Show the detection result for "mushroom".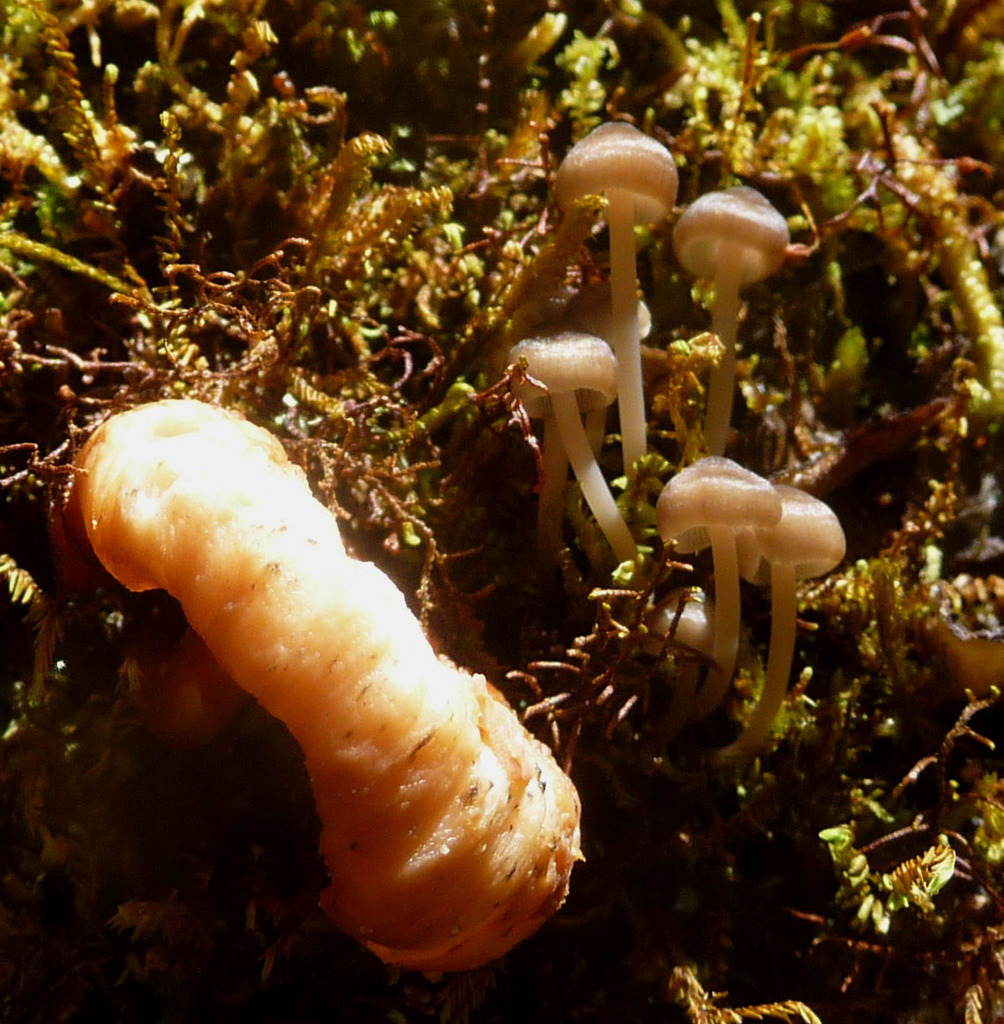
655, 452, 777, 724.
